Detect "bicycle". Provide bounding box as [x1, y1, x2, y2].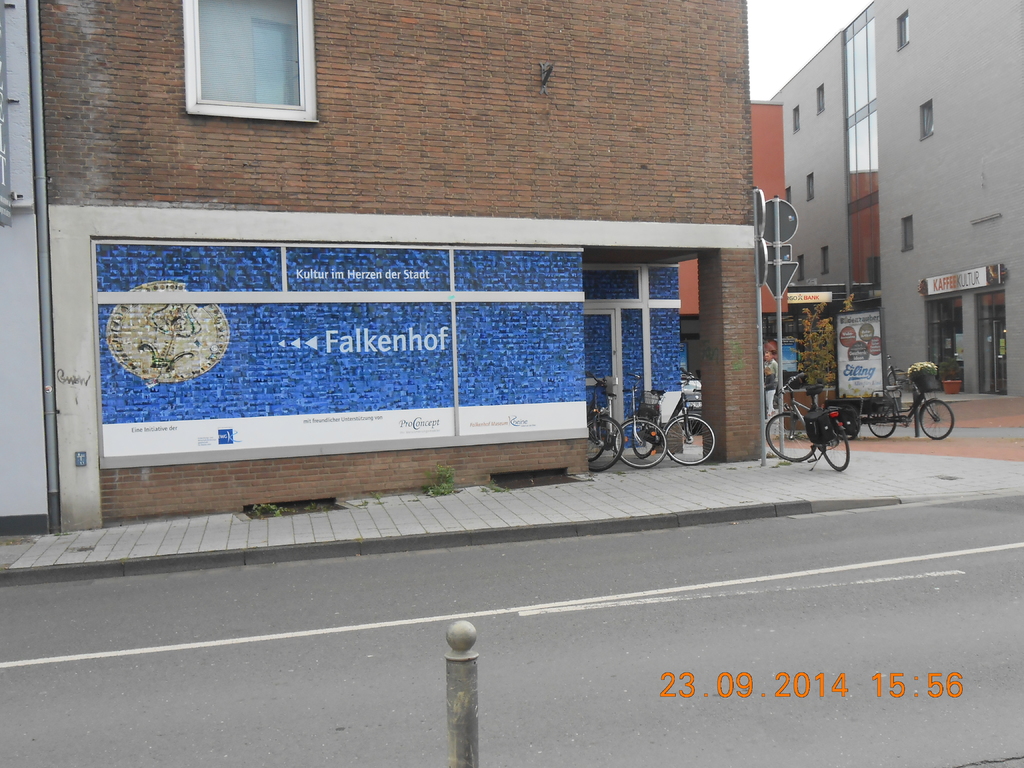
[611, 372, 668, 467].
